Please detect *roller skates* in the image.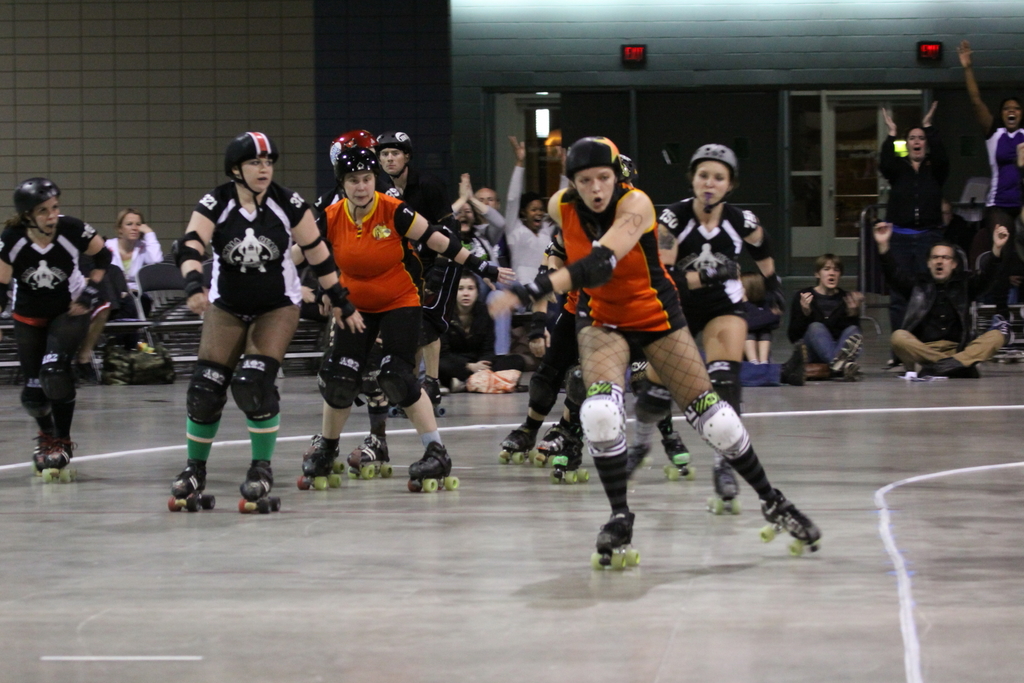
x1=32, y1=434, x2=47, y2=478.
